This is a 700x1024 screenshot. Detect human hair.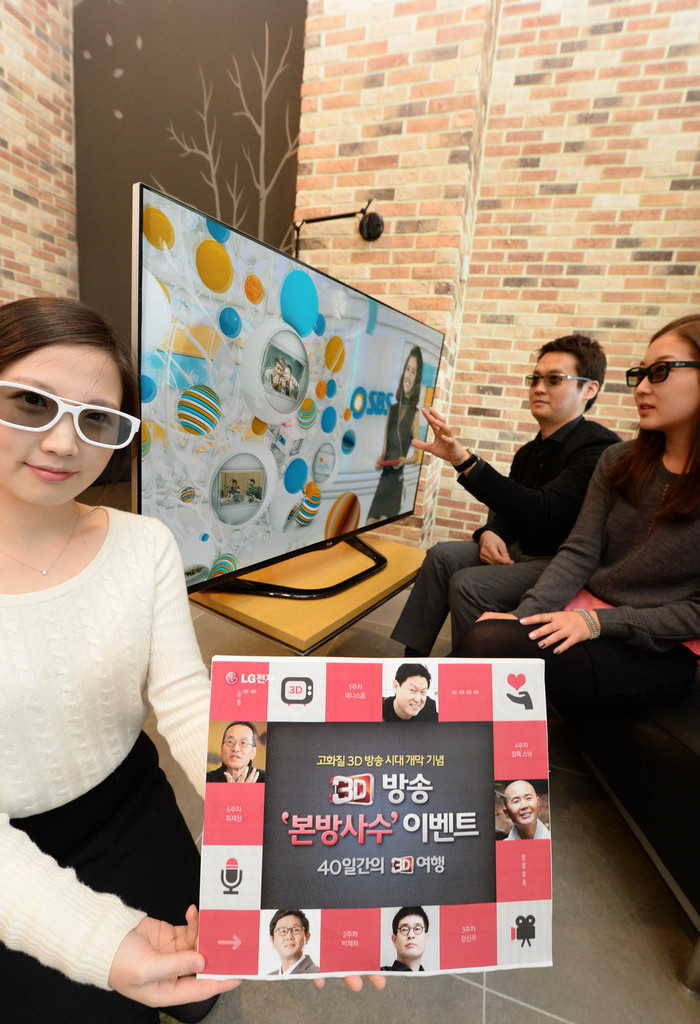
269/910/308/940.
